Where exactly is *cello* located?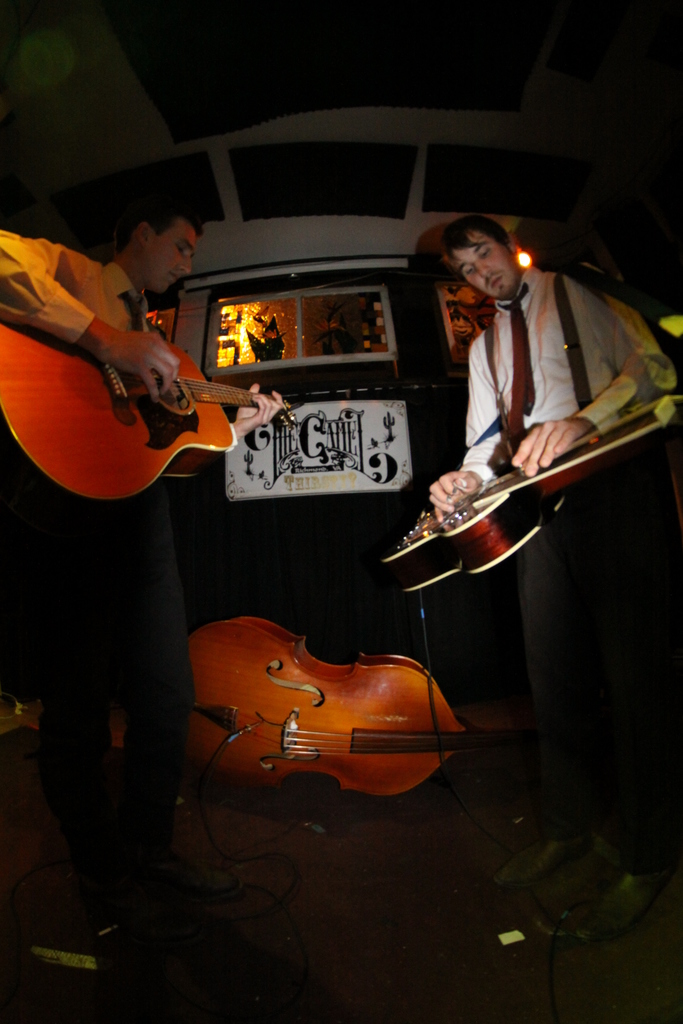
Its bounding box is box(181, 609, 534, 833).
